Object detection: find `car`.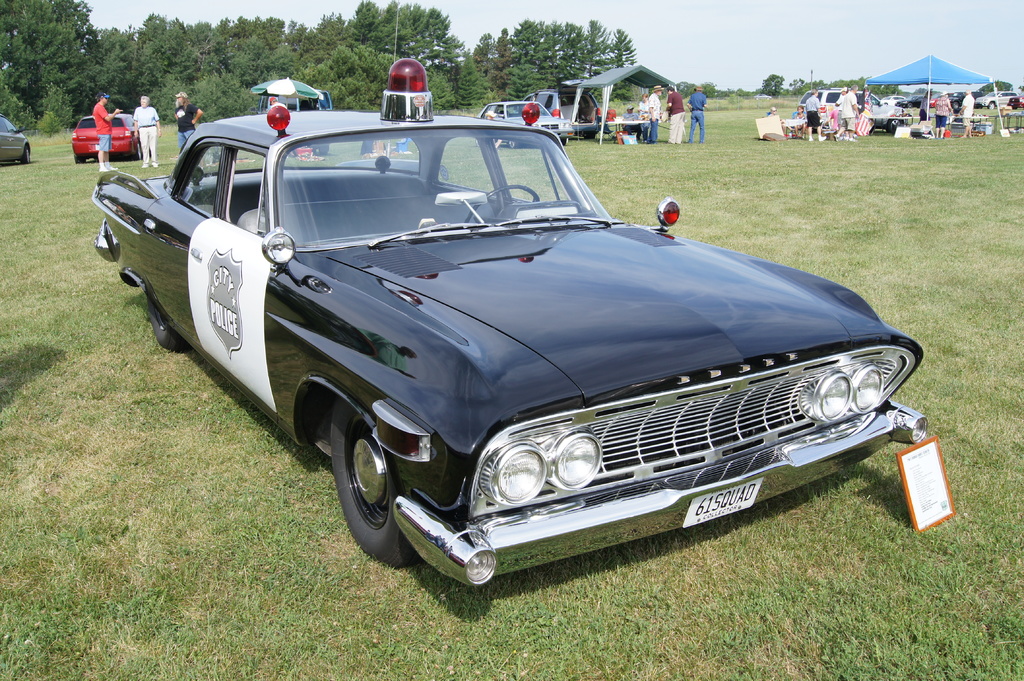
(x1=86, y1=55, x2=932, y2=592).
